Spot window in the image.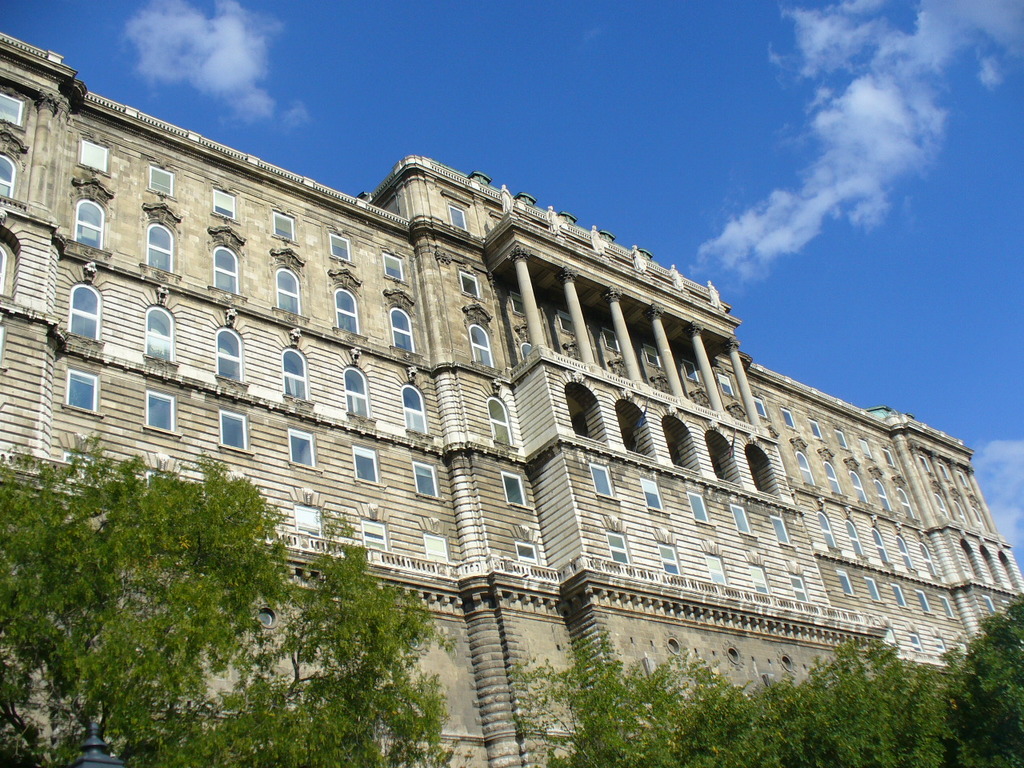
window found at (left=146, top=165, right=169, bottom=191).
